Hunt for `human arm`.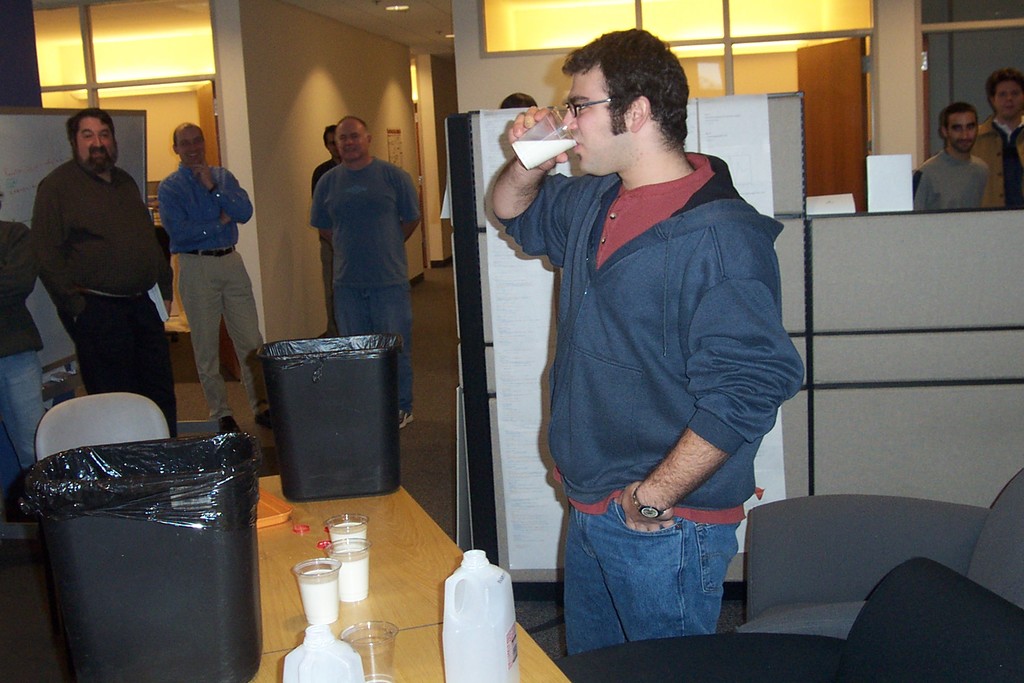
Hunted down at <bbox>304, 172, 335, 247</bbox>.
